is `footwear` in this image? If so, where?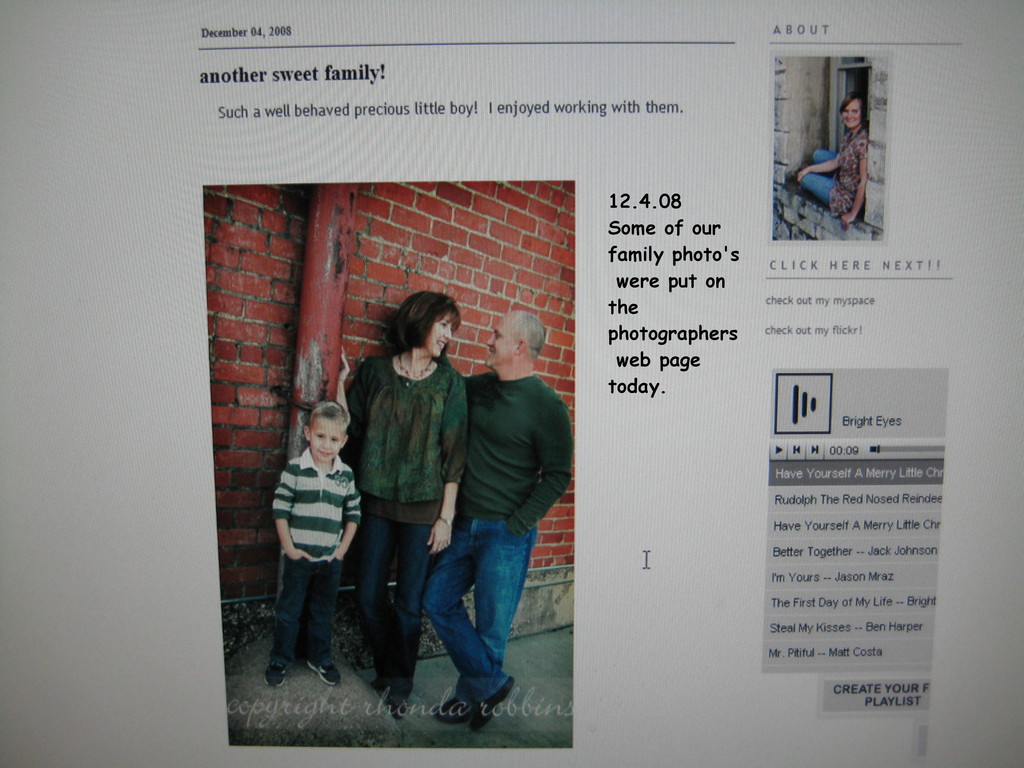
Yes, at 388 691 412 725.
